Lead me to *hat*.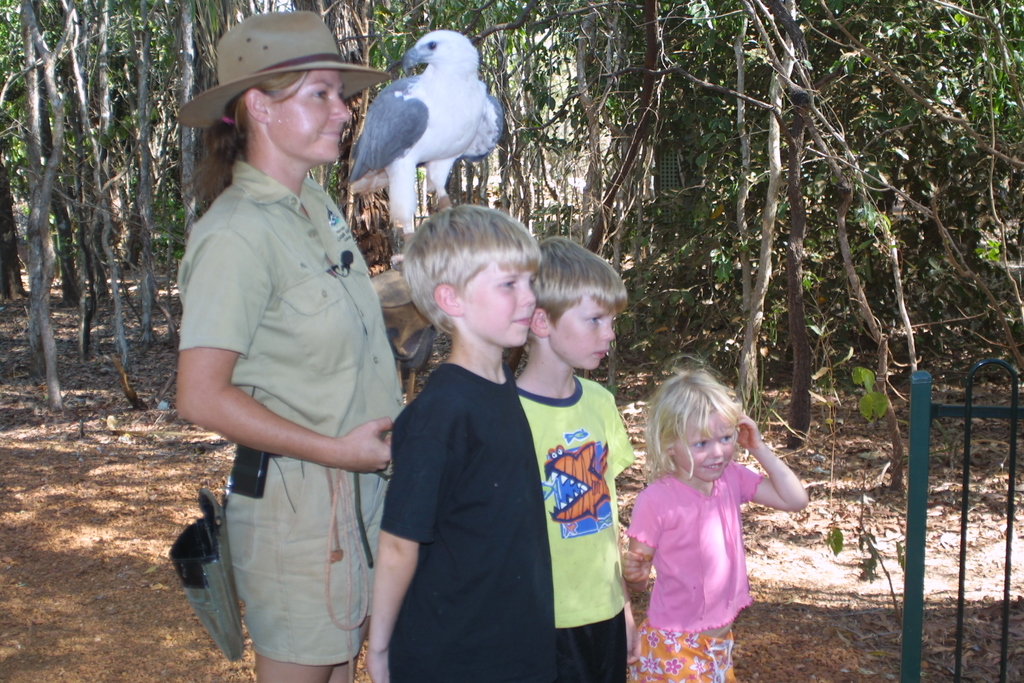
Lead to (178, 9, 388, 132).
